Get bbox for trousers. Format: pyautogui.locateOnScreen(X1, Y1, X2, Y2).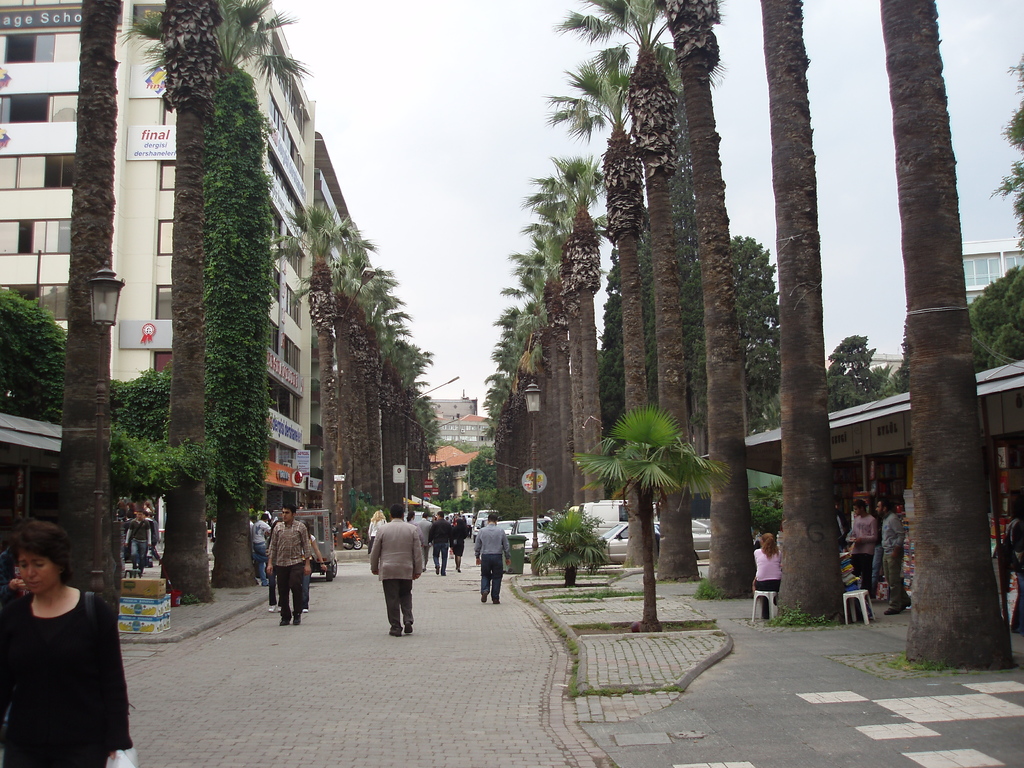
pyautogui.locateOnScreen(755, 578, 781, 620).
